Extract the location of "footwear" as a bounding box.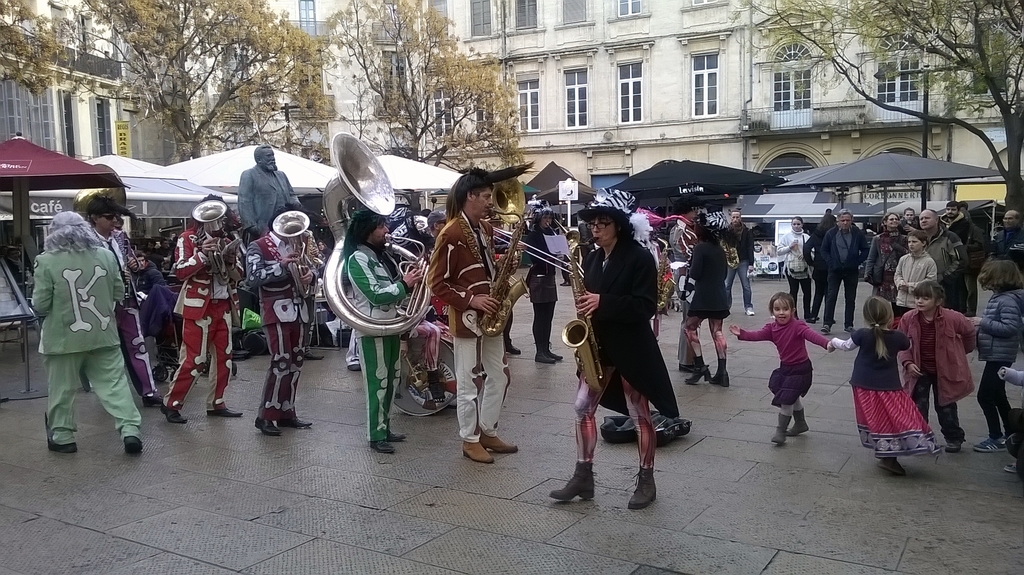
(x1=460, y1=440, x2=493, y2=466).
